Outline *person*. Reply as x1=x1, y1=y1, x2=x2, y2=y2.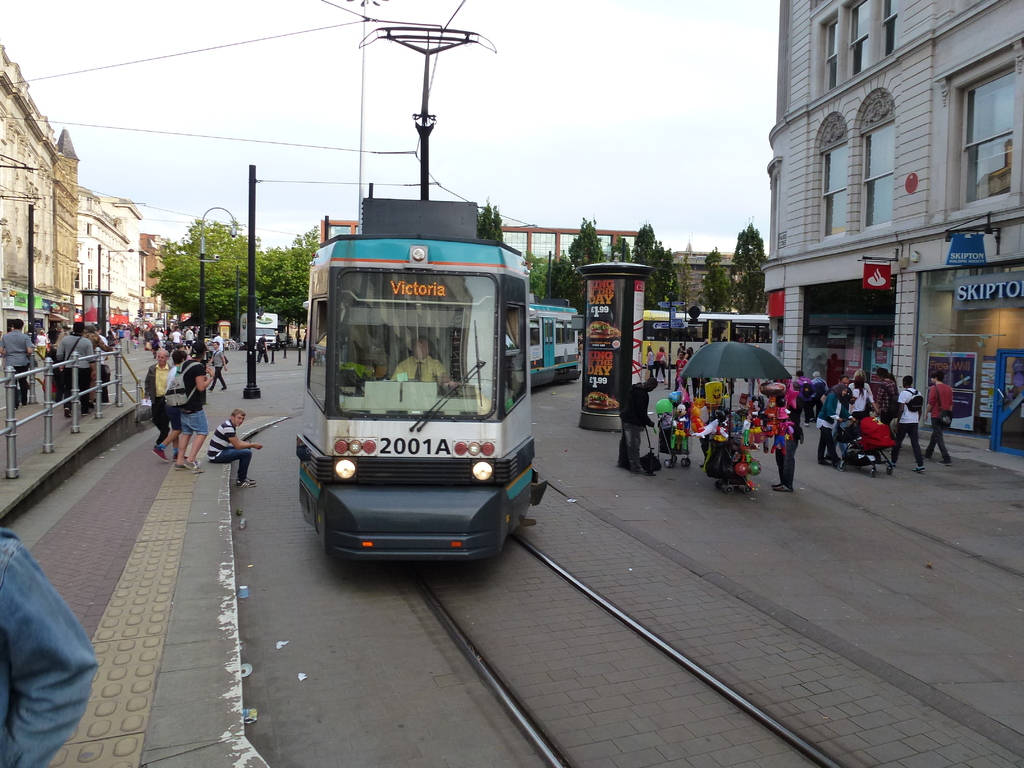
x1=615, y1=378, x2=657, y2=476.
